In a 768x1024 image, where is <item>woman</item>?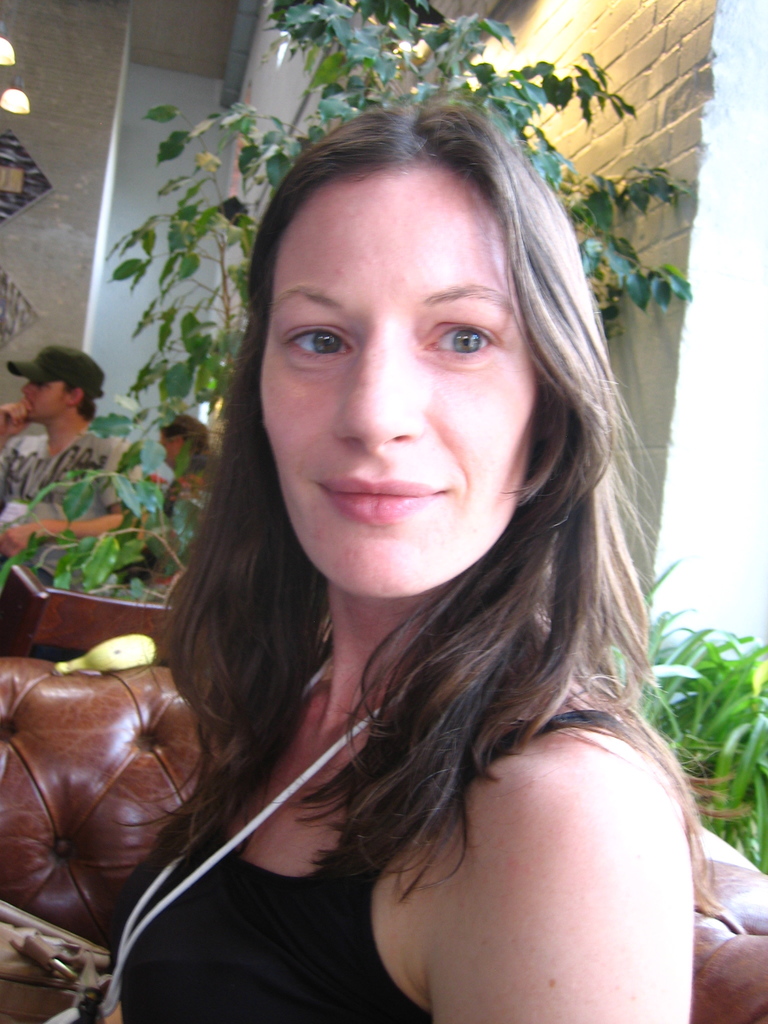
108,55,687,1023.
